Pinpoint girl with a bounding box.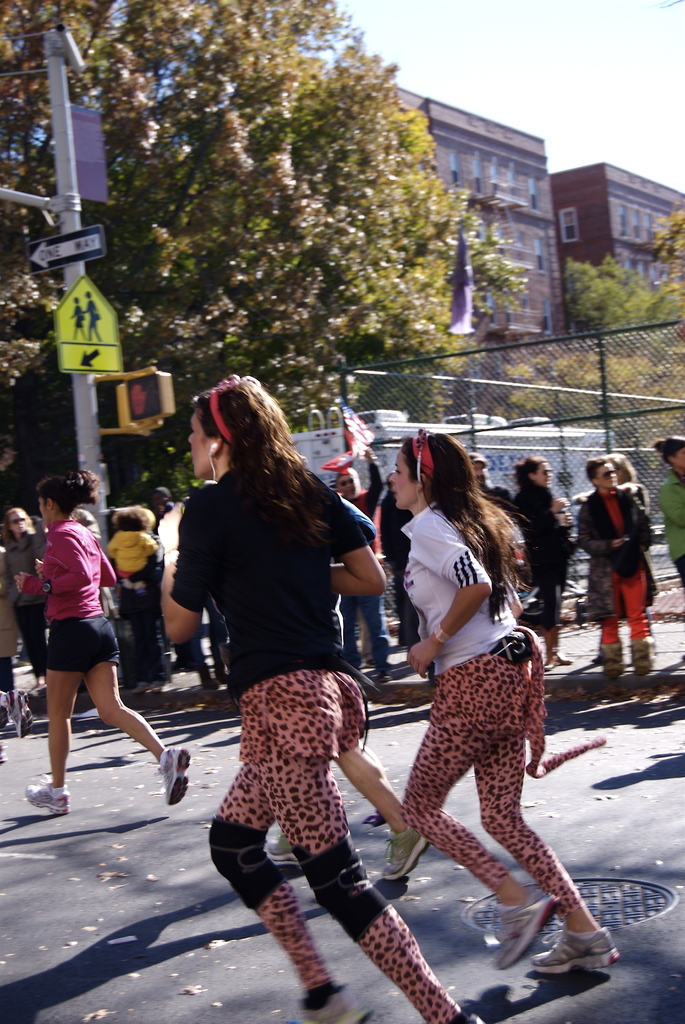
(x1=513, y1=452, x2=581, y2=668).
